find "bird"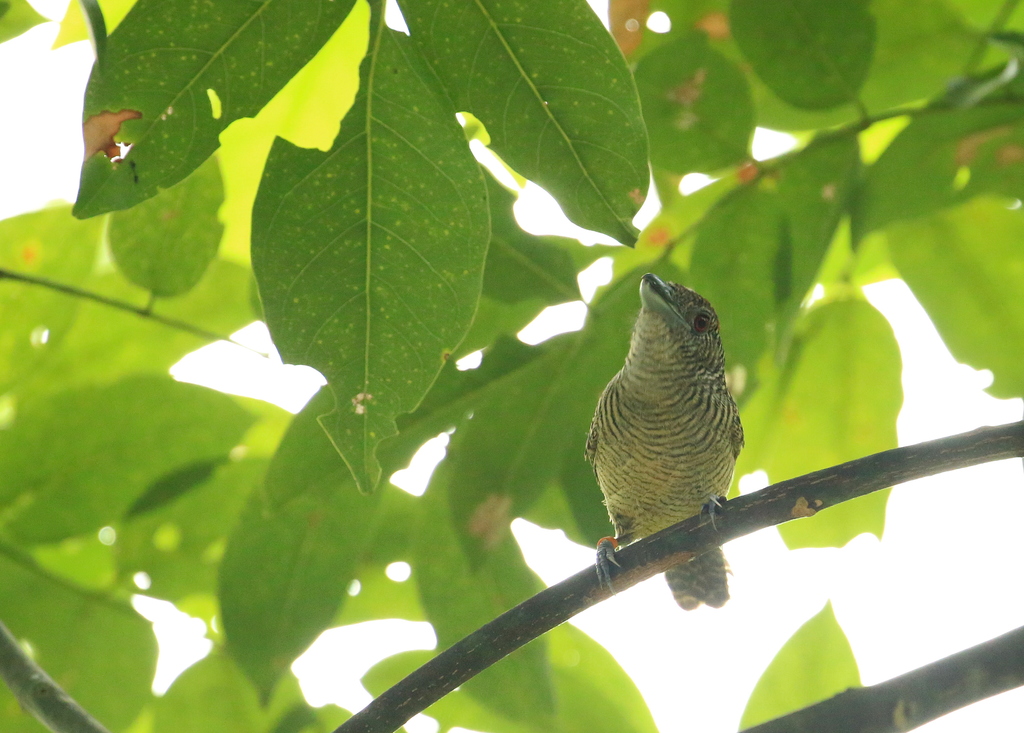
bbox=(548, 270, 781, 660)
